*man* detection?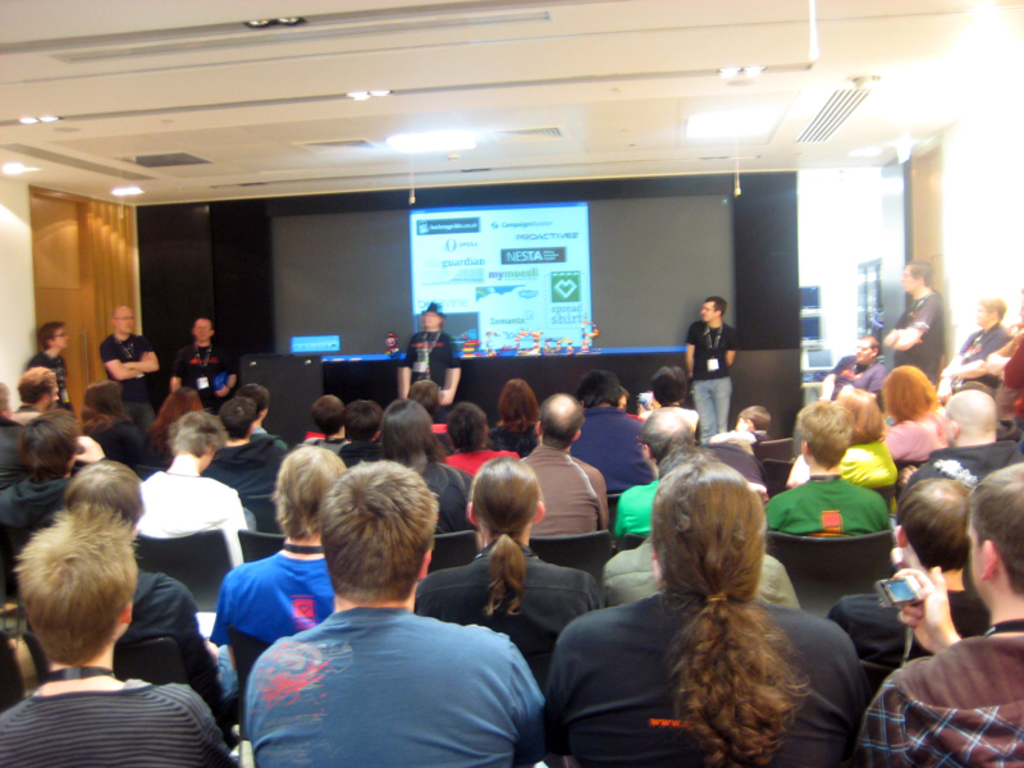
[829, 338, 883, 396]
